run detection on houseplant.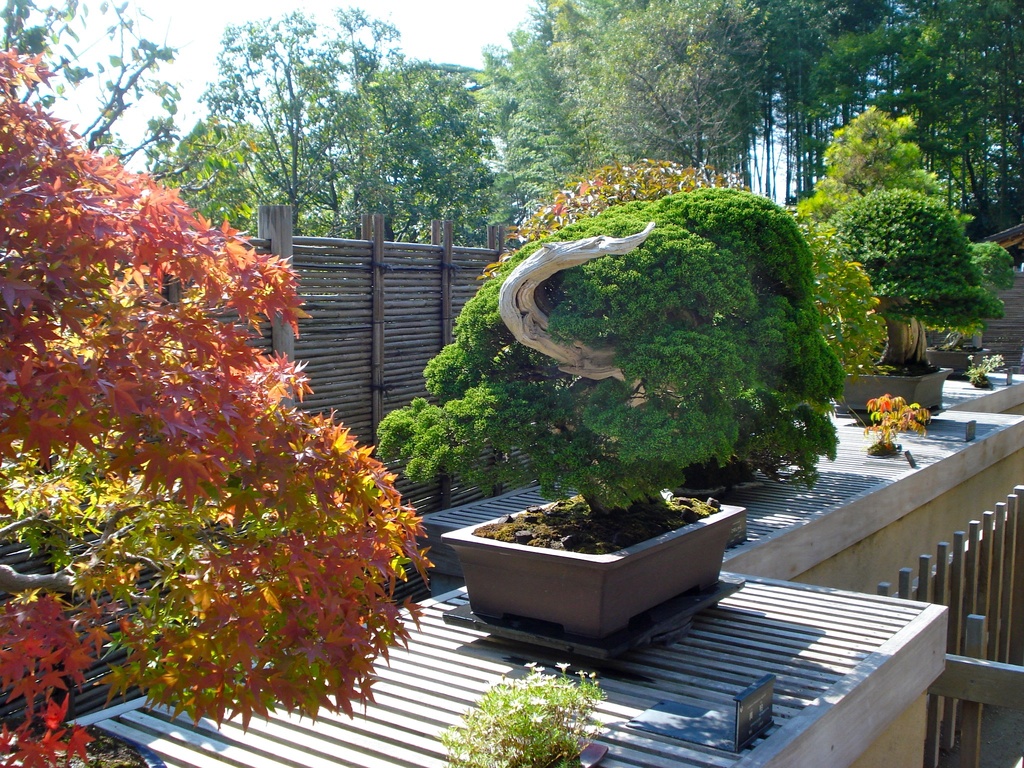
Result: <bbox>0, 47, 437, 767</bbox>.
